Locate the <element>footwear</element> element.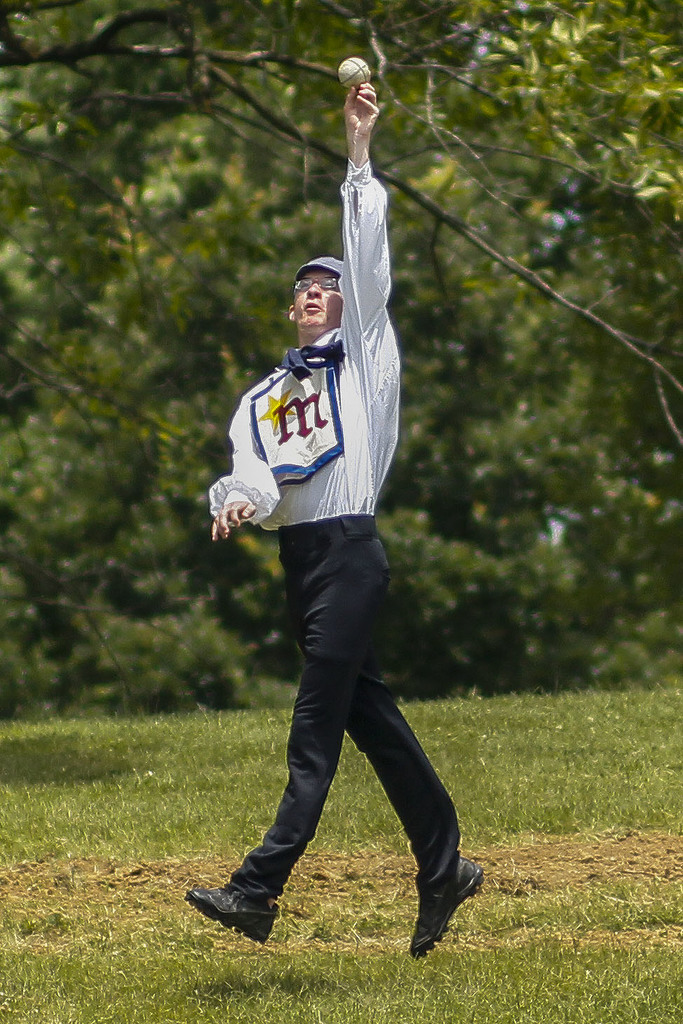
Element bbox: 405, 854, 482, 957.
